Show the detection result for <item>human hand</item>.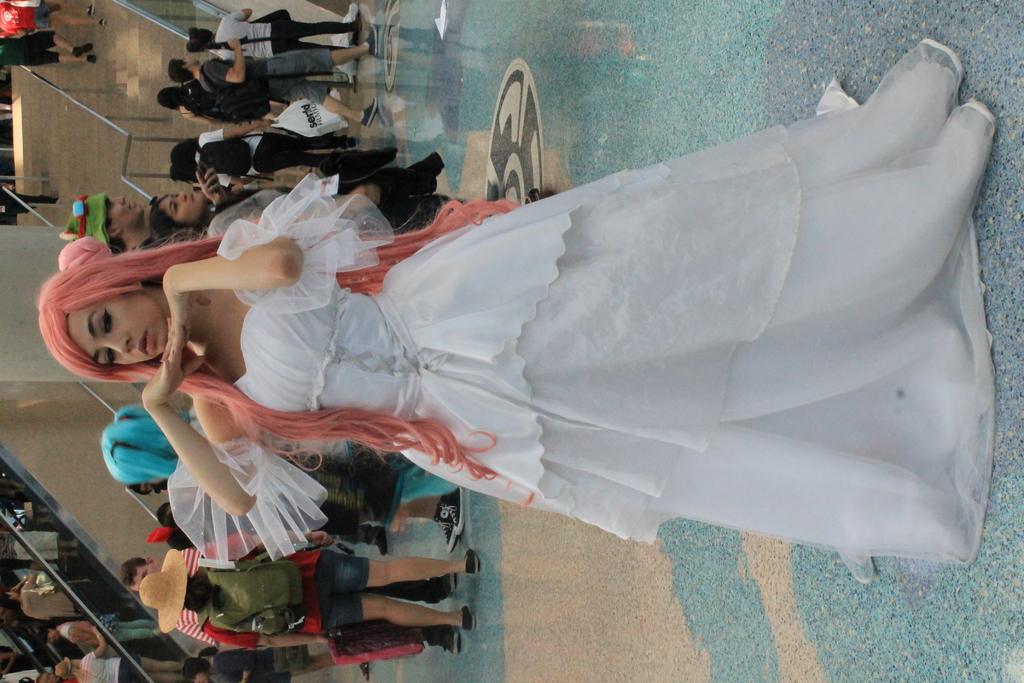
<bbox>314, 629, 332, 646</bbox>.
